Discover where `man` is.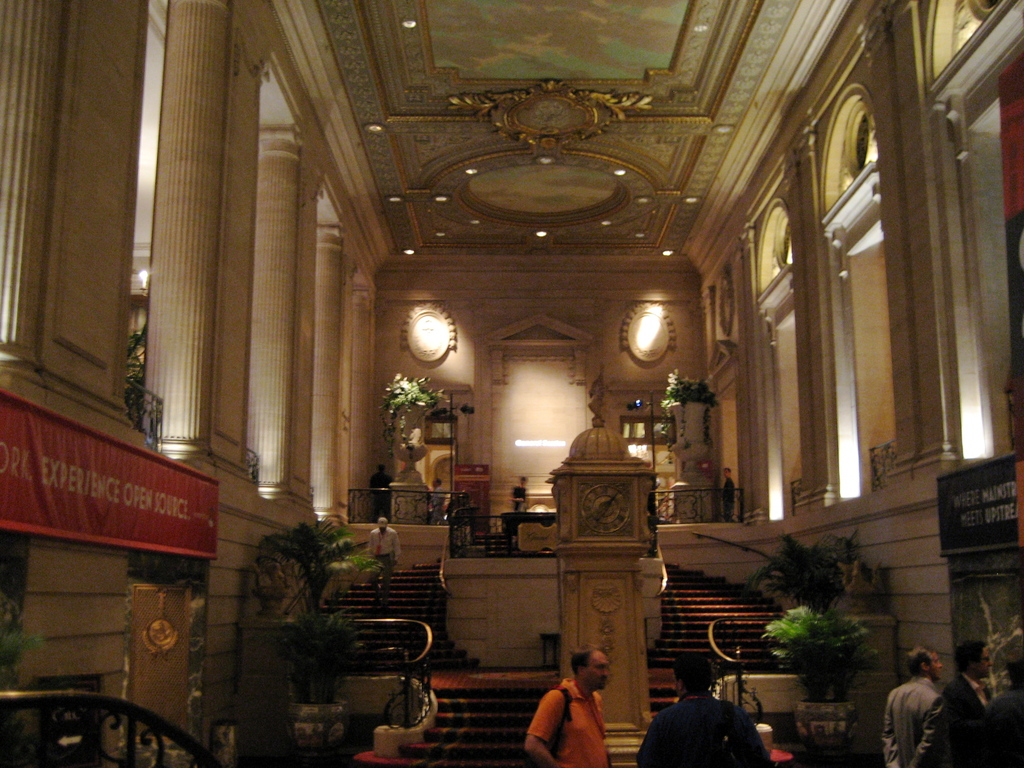
Discovered at 883/649/947/767.
